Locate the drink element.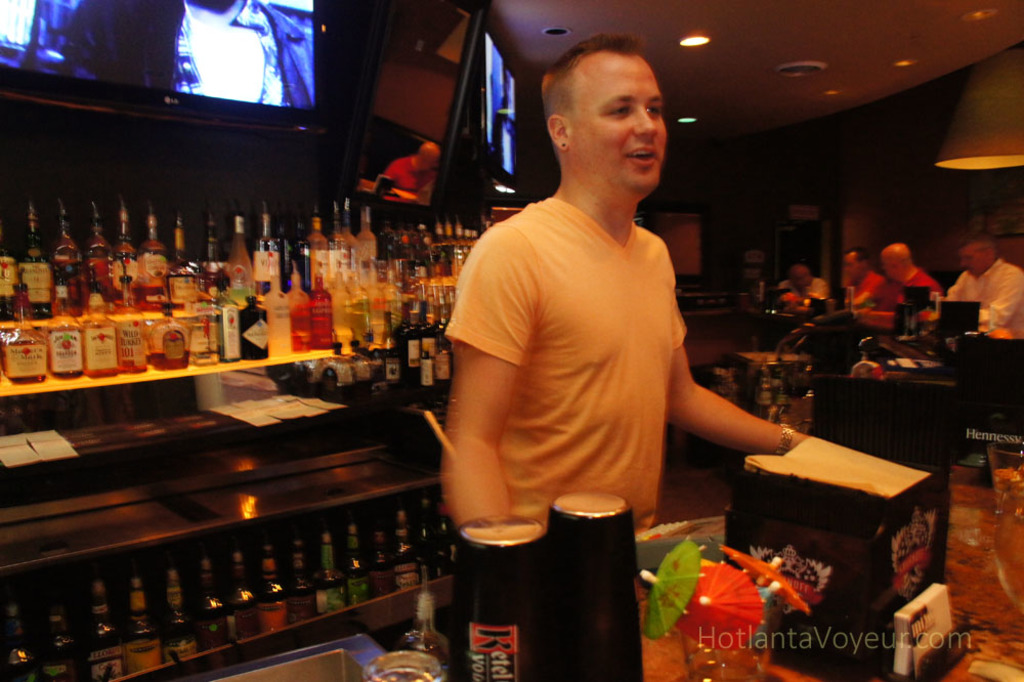
Element bbox: 110 239 135 297.
